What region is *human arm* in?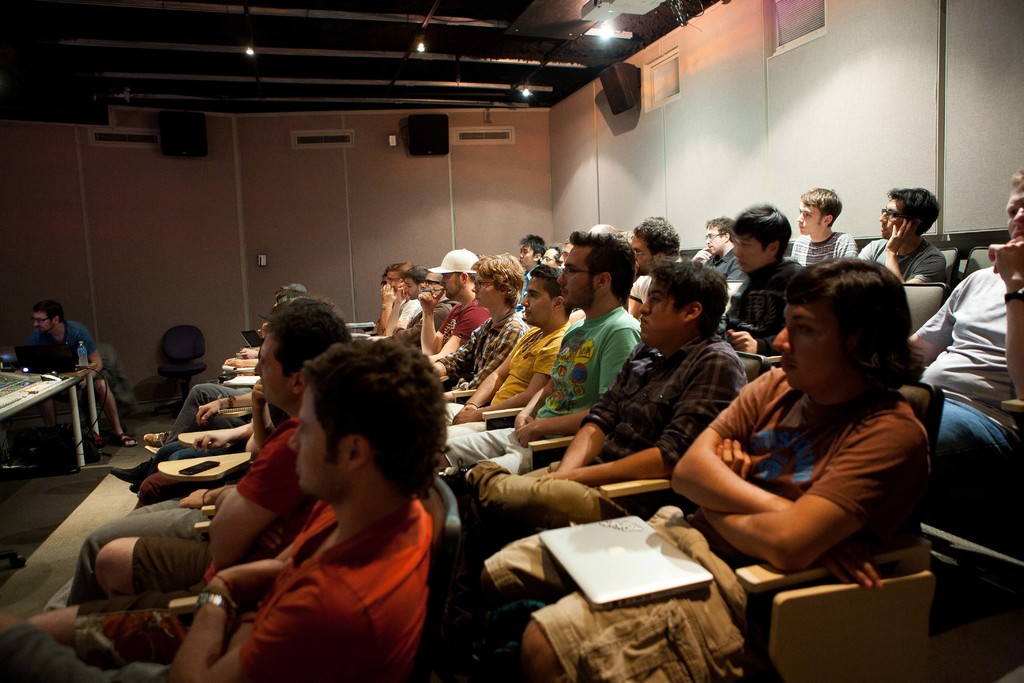
[x1=193, y1=428, x2=332, y2=558].
